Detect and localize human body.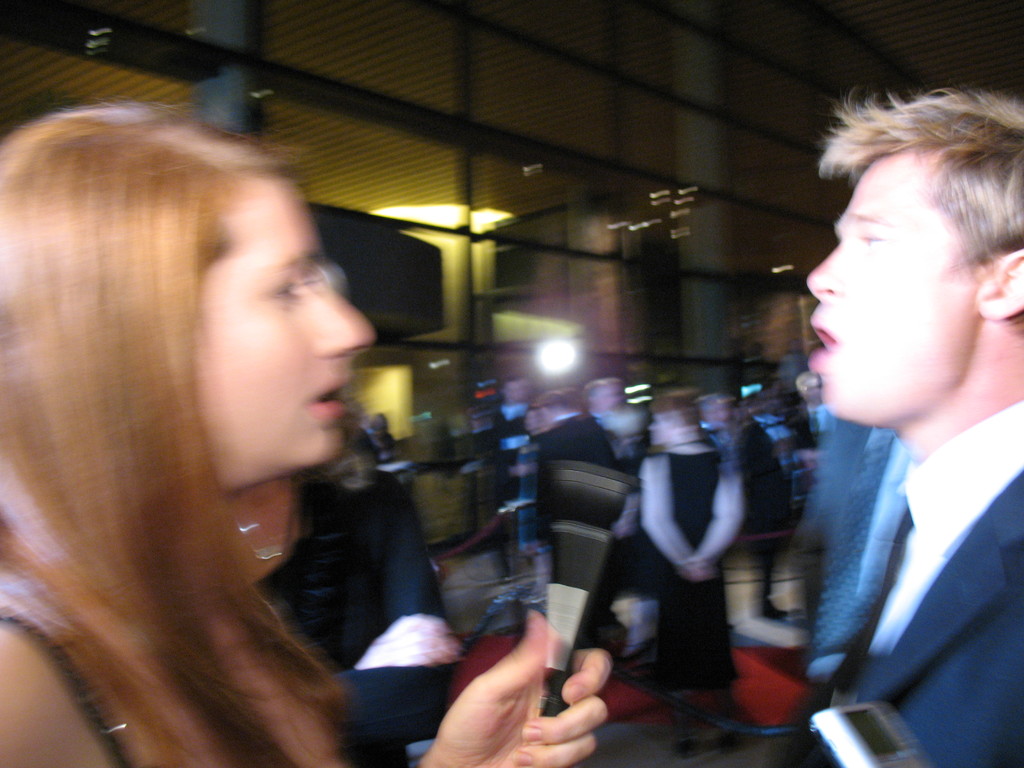
Localized at [640, 442, 749, 717].
